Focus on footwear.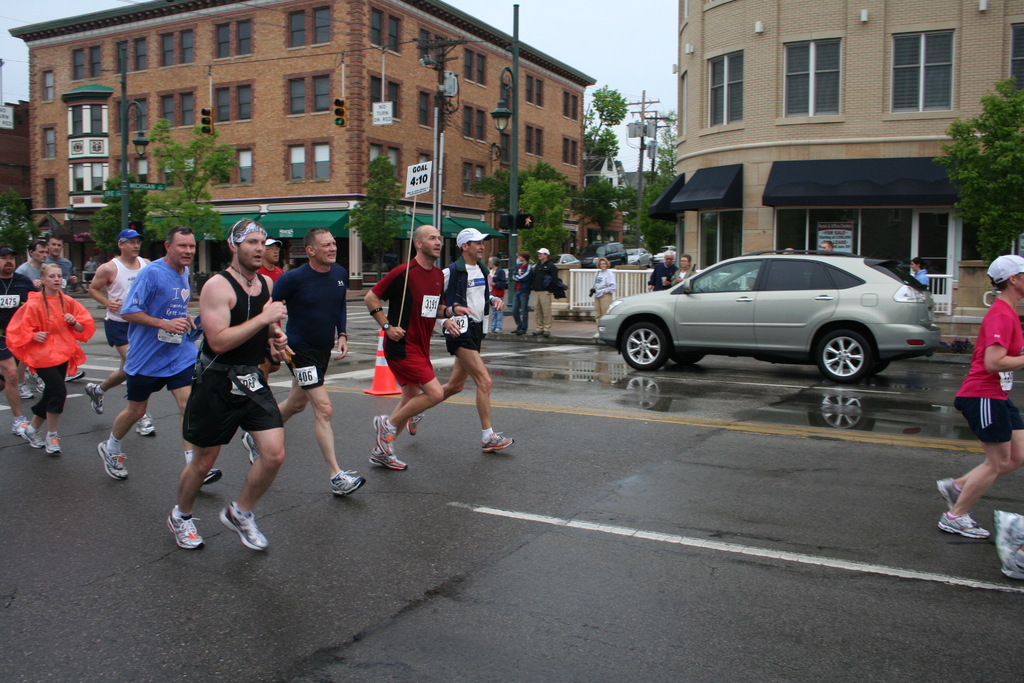
Focused at crop(479, 431, 517, 452).
